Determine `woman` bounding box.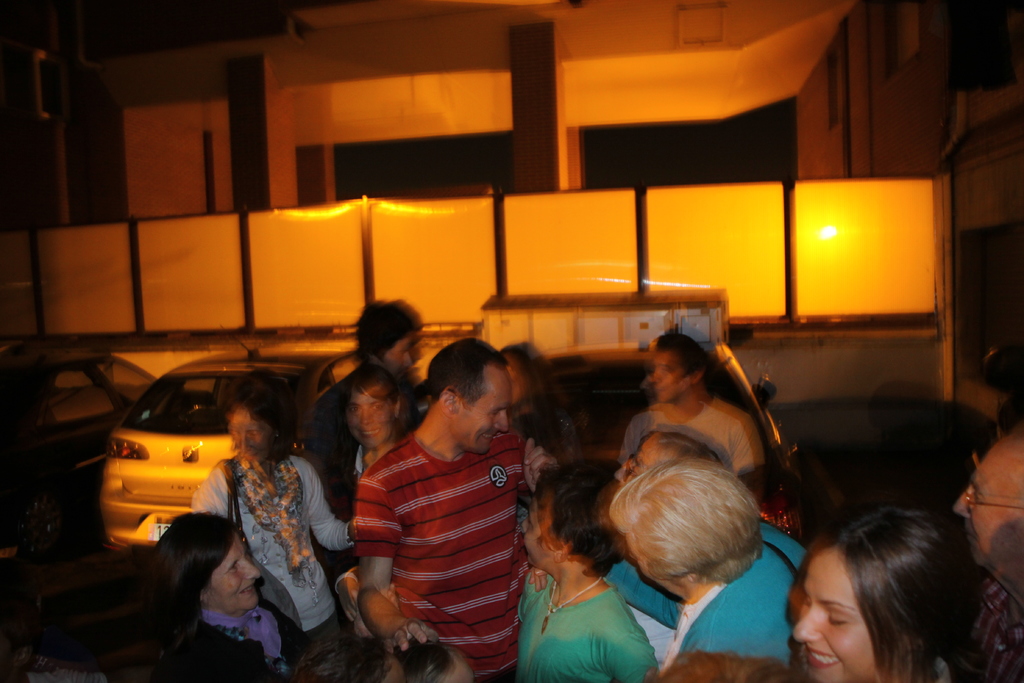
Determined: 334 371 408 482.
